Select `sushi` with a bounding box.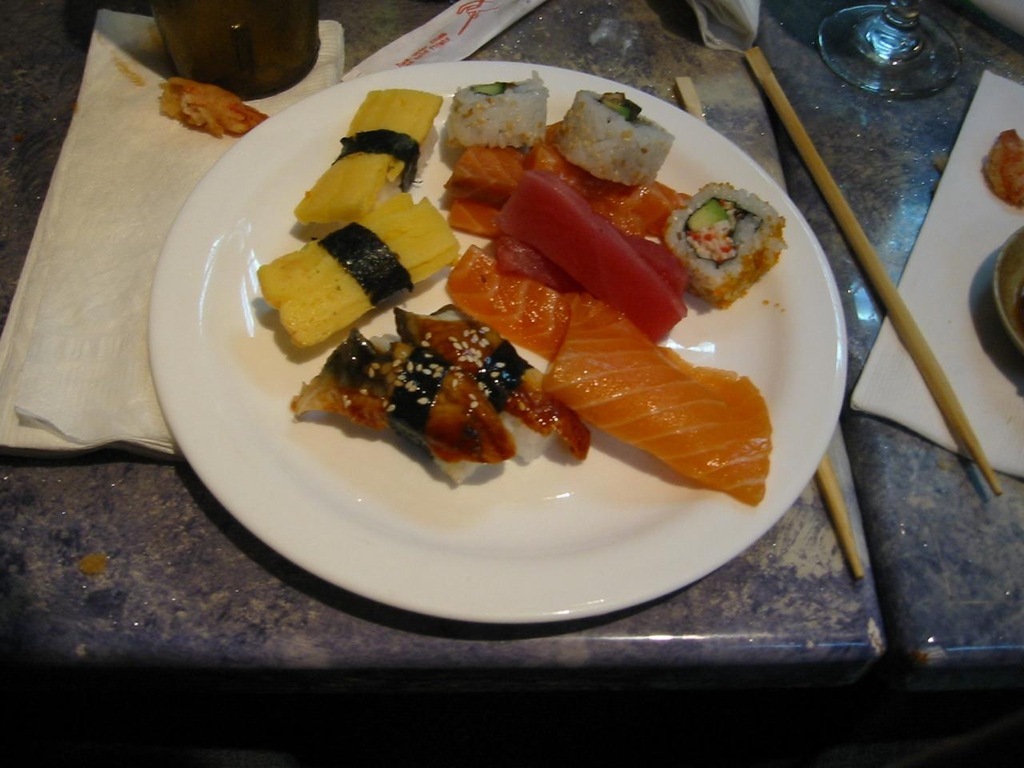
[left=664, top=180, right=781, bottom=308].
